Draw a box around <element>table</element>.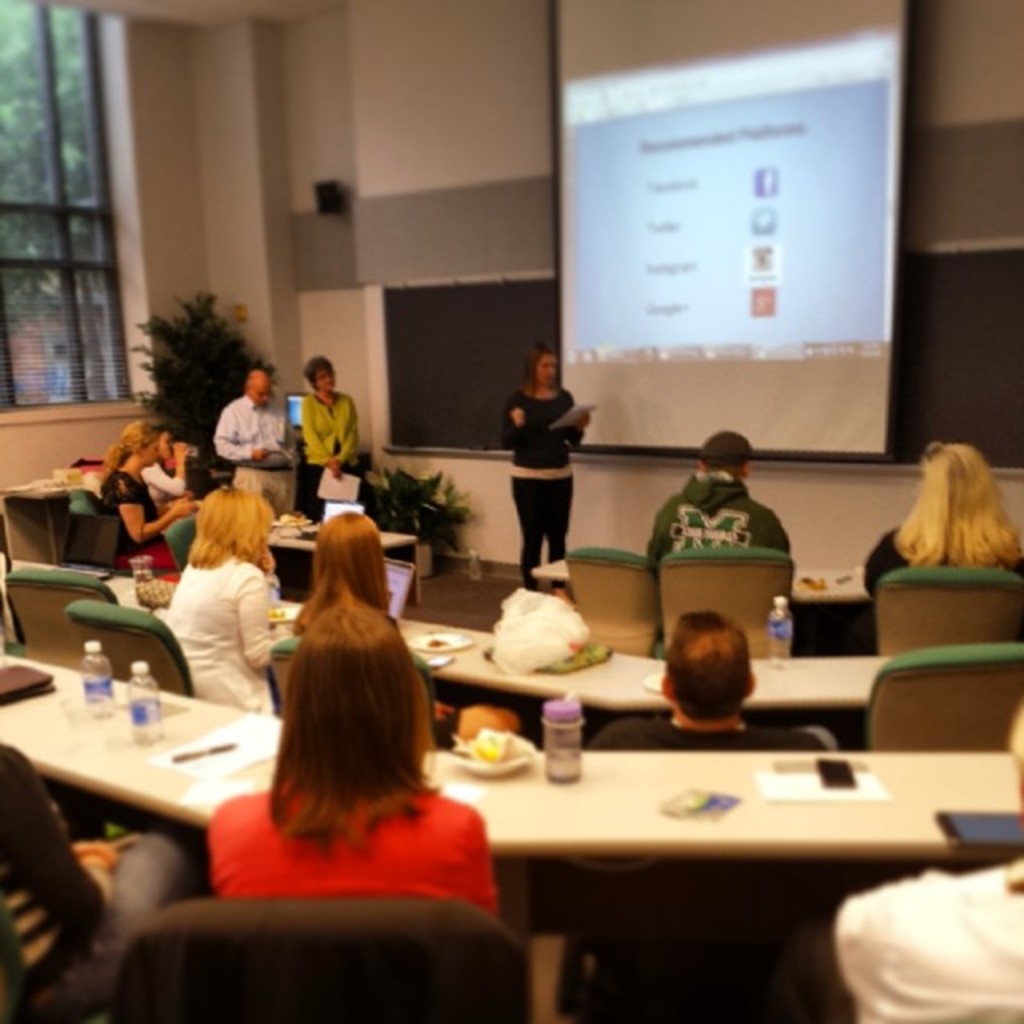
[101,566,896,728].
